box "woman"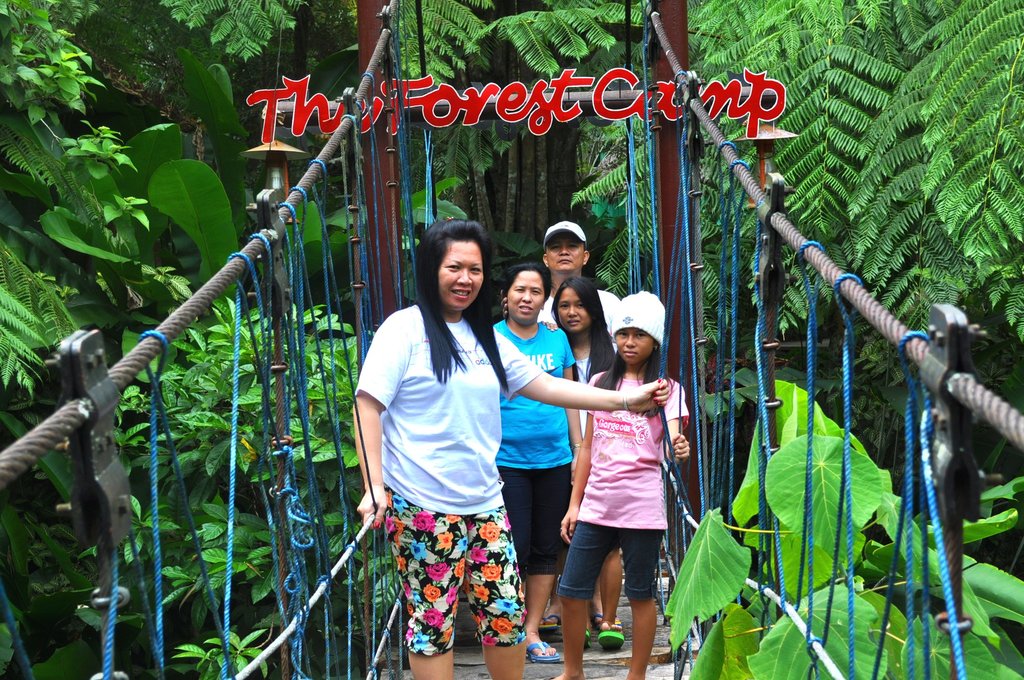
x1=539, y1=271, x2=630, y2=660
